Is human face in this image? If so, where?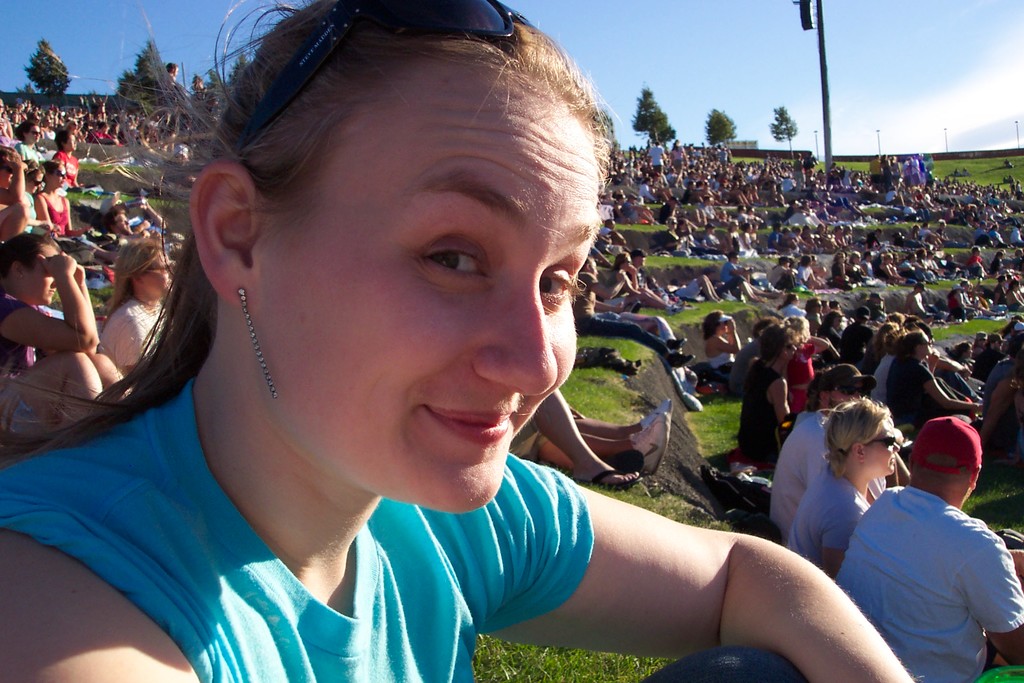
Yes, at x1=863 y1=416 x2=901 y2=474.
